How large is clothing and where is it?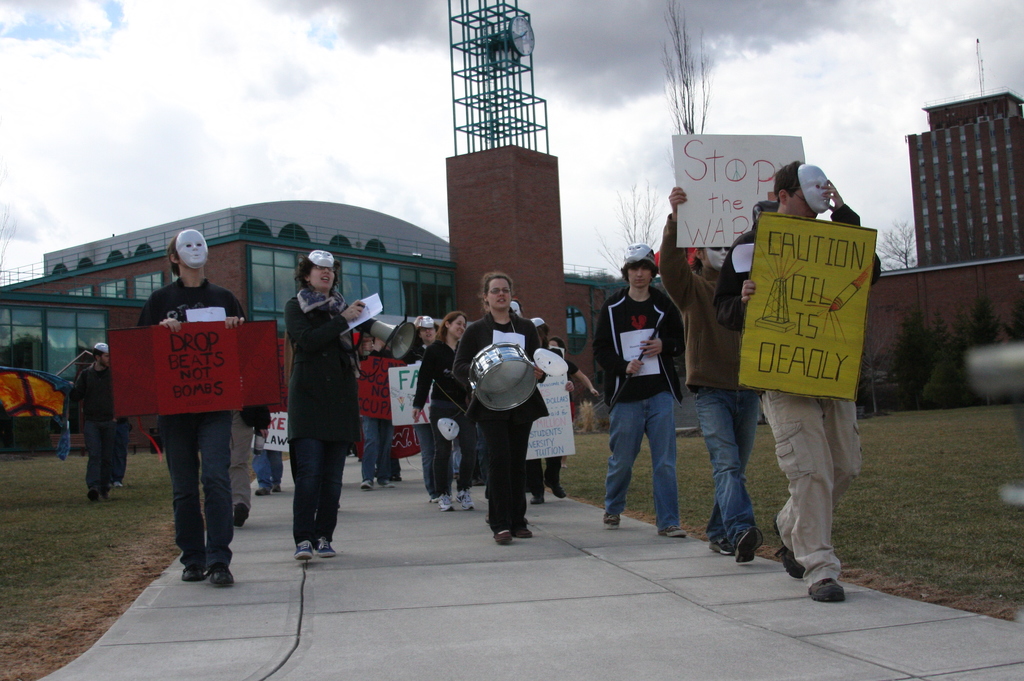
Bounding box: 591, 282, 683, 533.
